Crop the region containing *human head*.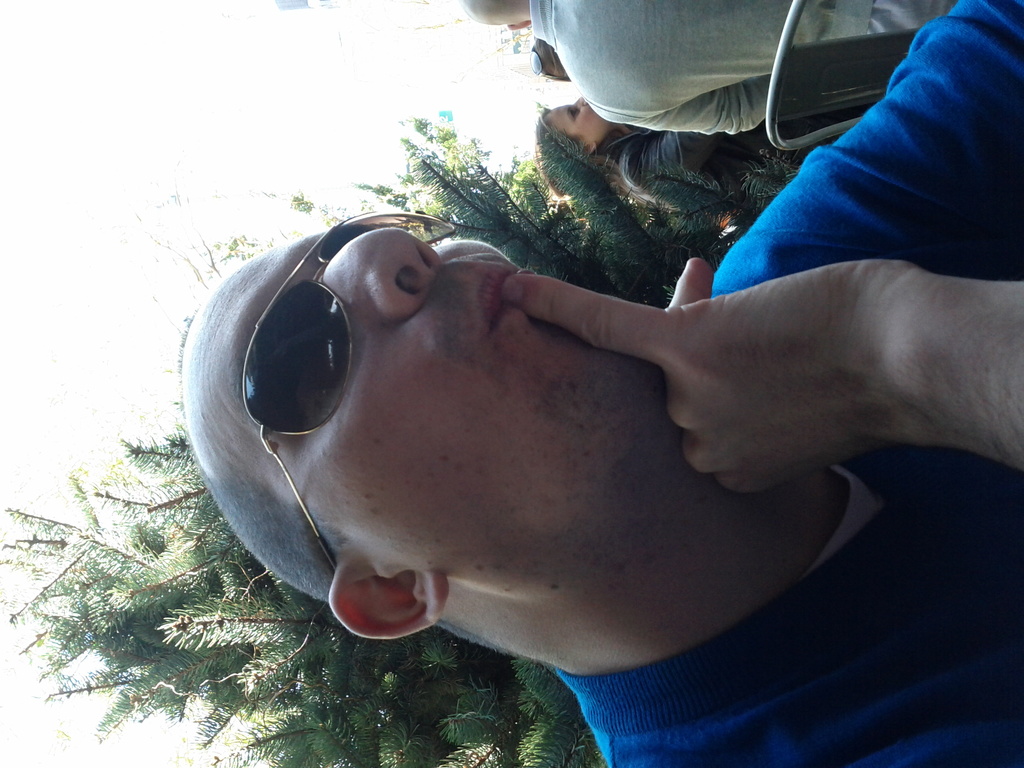
Crop region: <box>532,95,609,193</box>.
